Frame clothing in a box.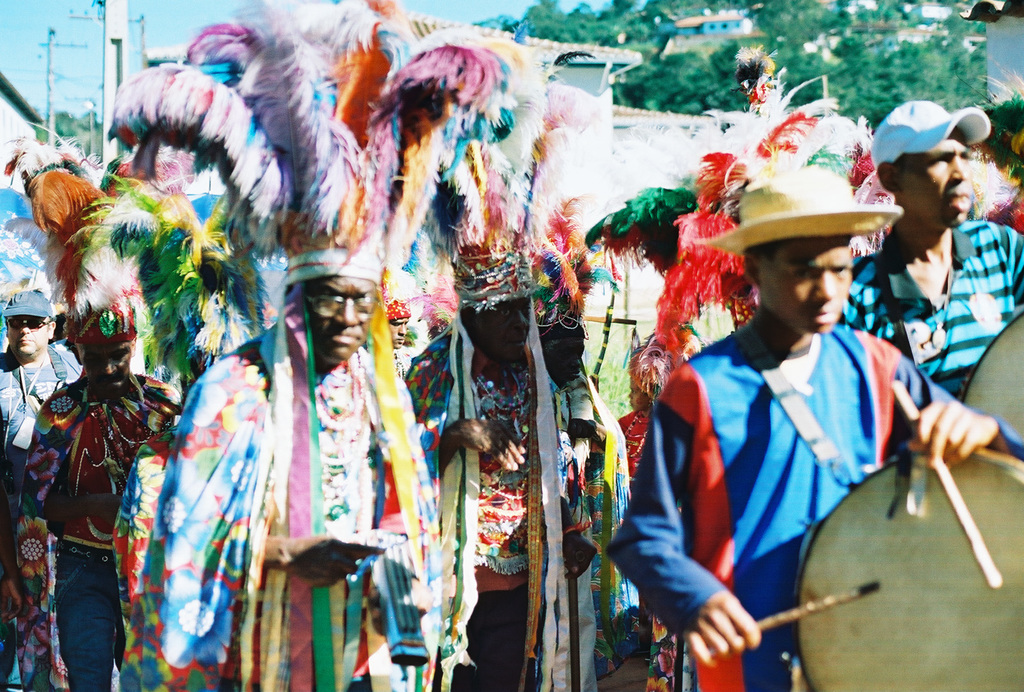
x1=413 y1=295 x2=561 y2=691.
